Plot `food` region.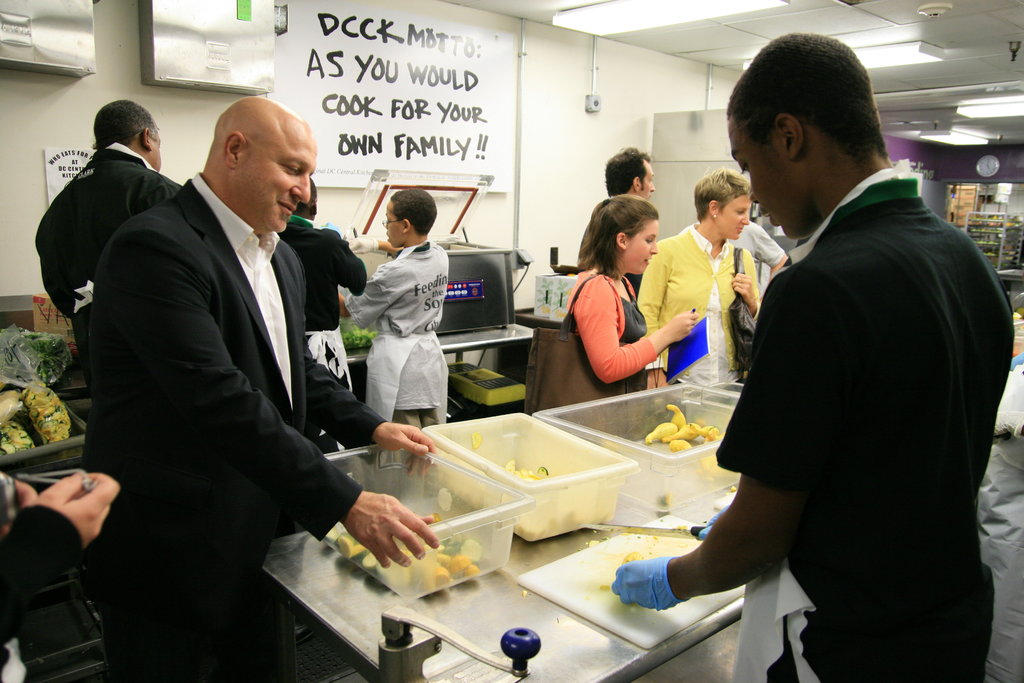
Plotted at <box>644,404,737,478</box>.
